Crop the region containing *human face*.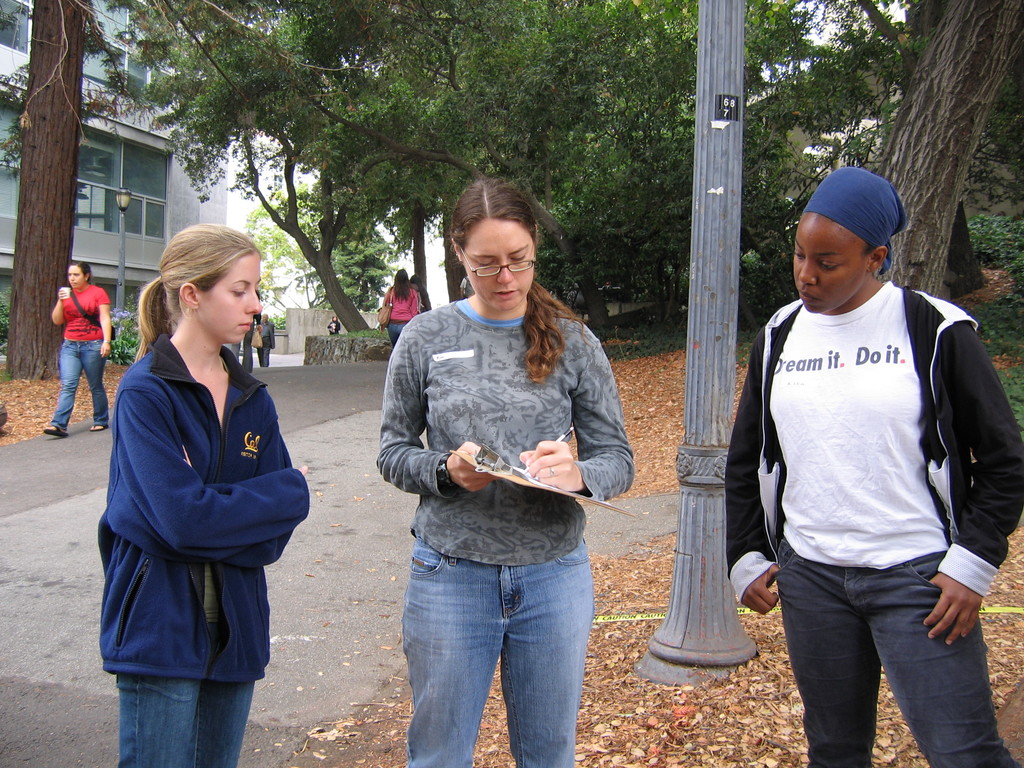
Crop region: <box>68,264,84,290</box>.
